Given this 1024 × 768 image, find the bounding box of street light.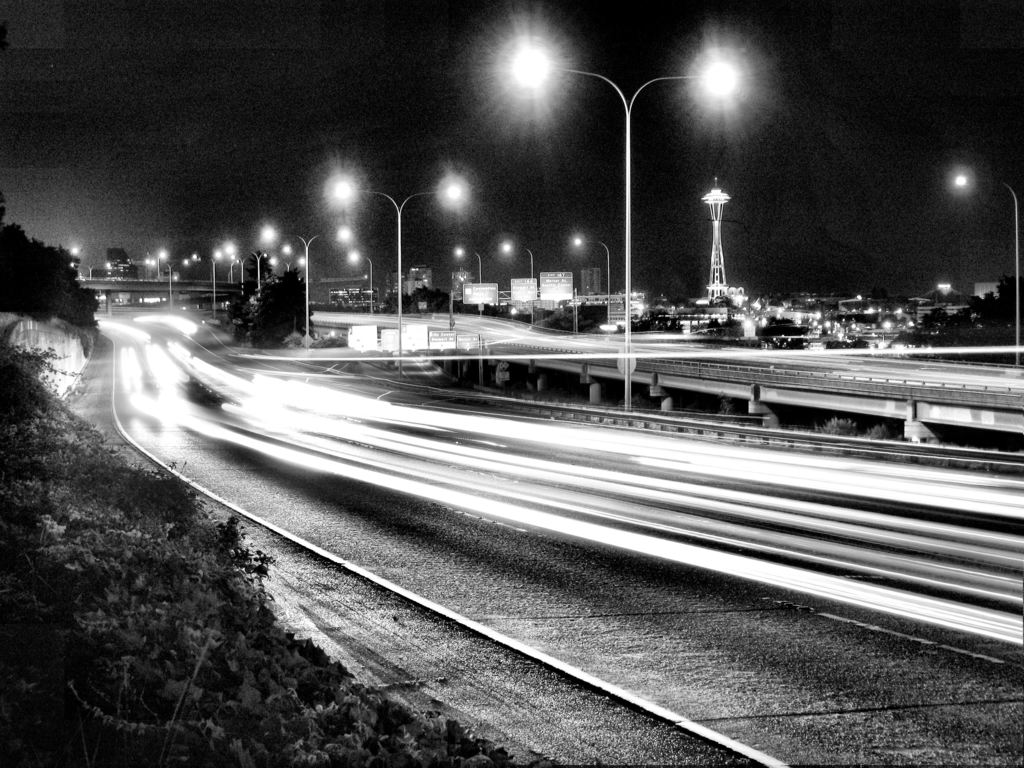
left=510, top=51, right=742, bottom=406.
